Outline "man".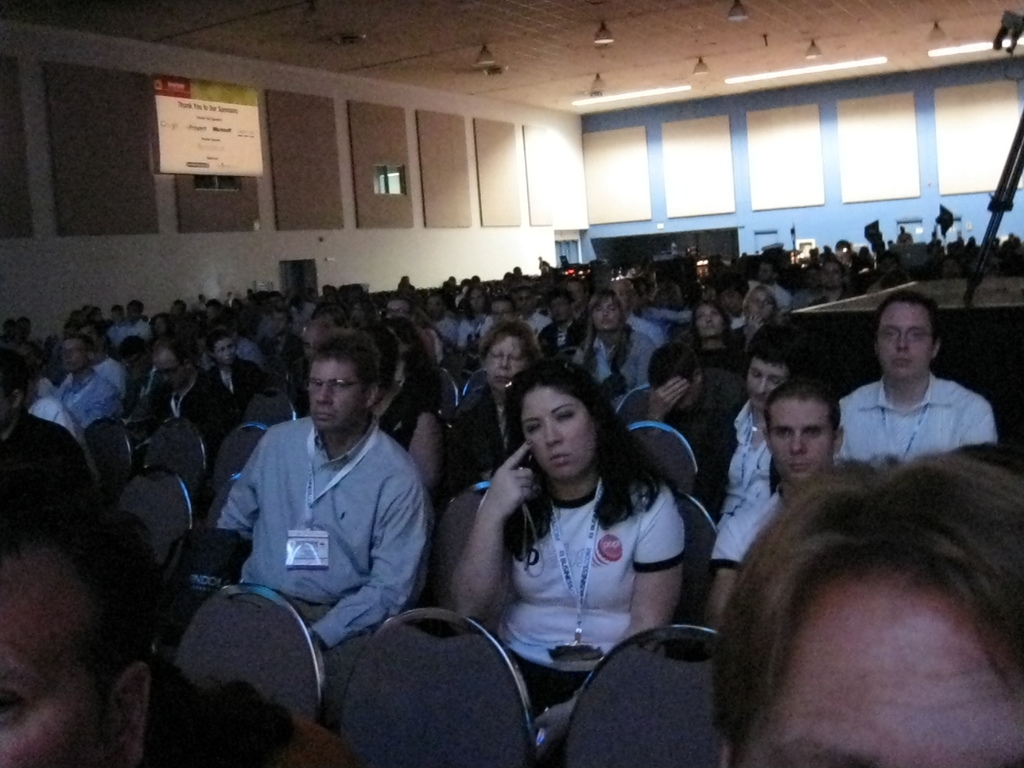
Outline: (147,346,234,456).
